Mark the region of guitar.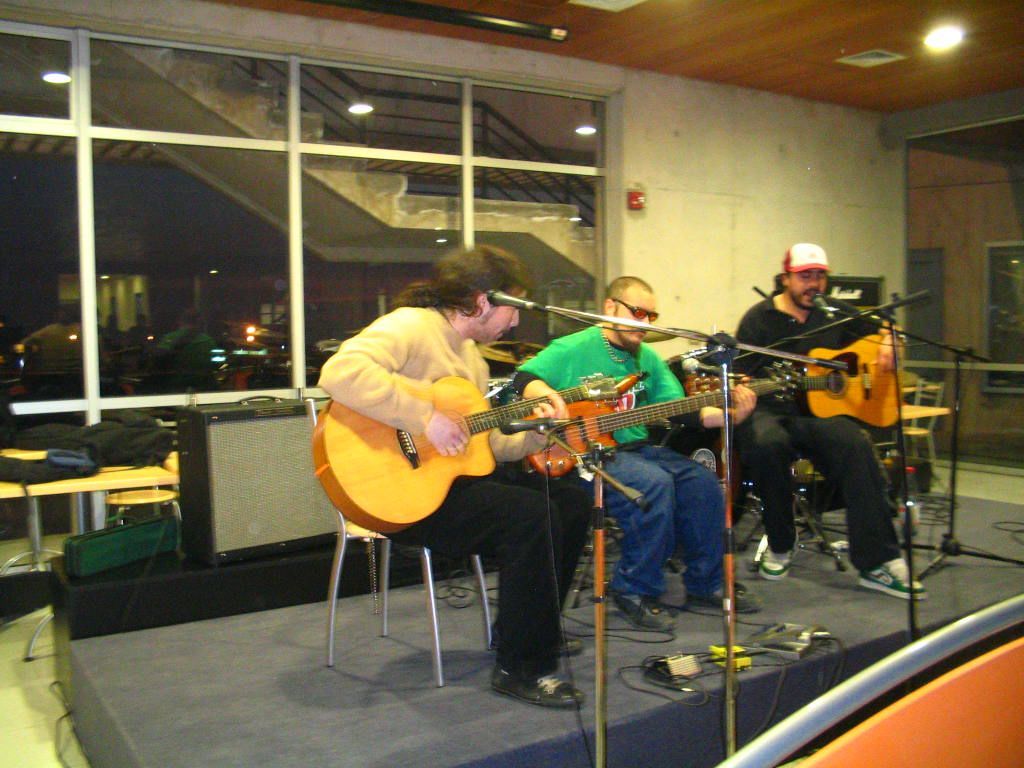
Region: locate(310, 373, 617, 536).
